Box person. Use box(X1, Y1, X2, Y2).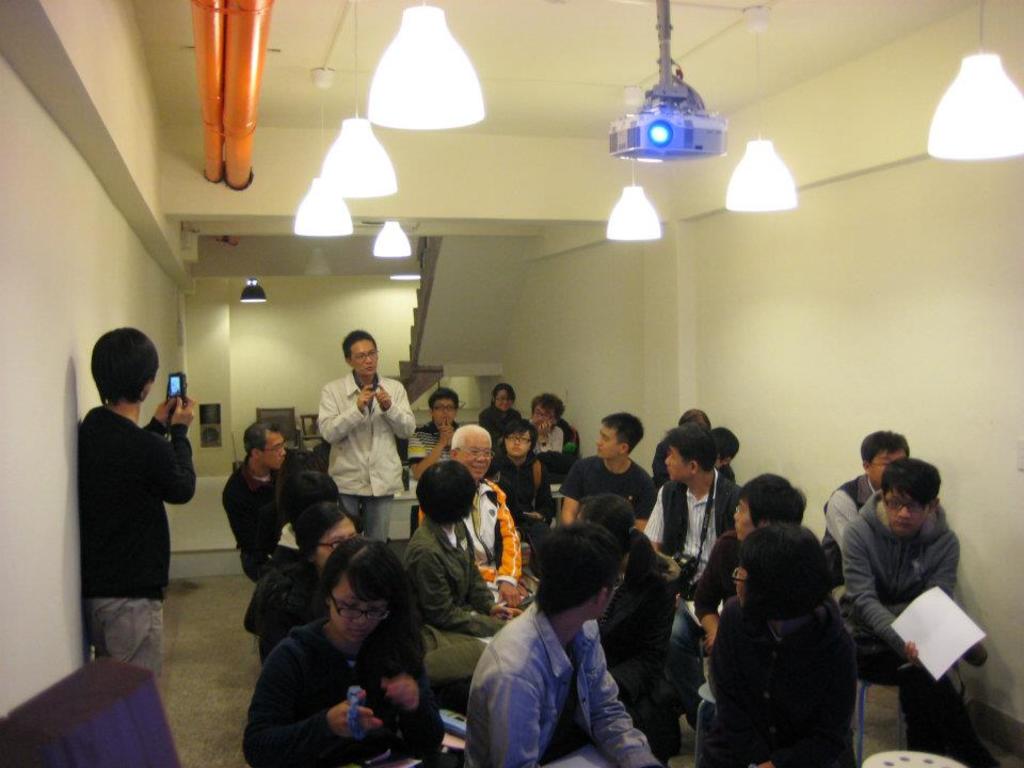
box(70, 321, 195, 686).
